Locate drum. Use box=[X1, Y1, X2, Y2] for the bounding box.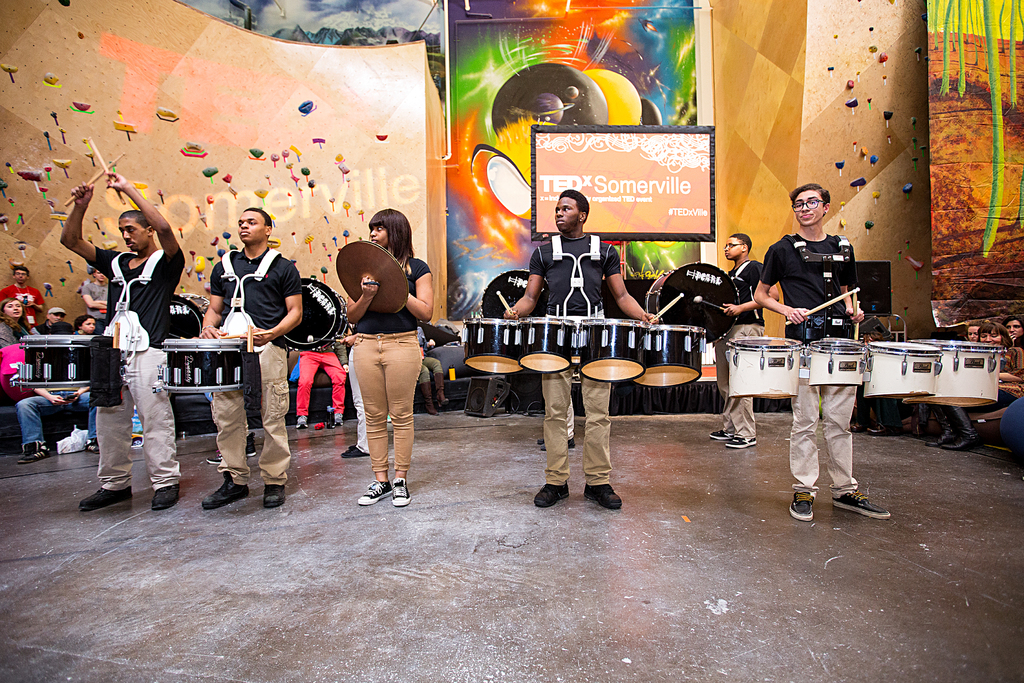
box=[903, 342, 1002, 404].
